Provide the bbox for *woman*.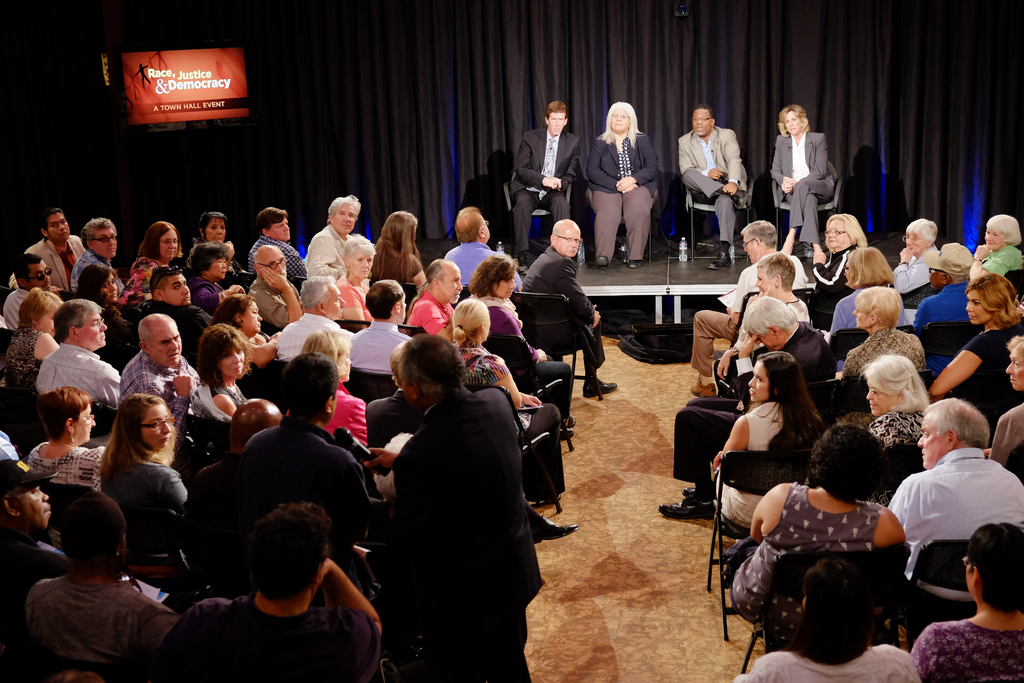
{"x1": 182, "y1": 322, "x2": 261, "y2": 430}.
